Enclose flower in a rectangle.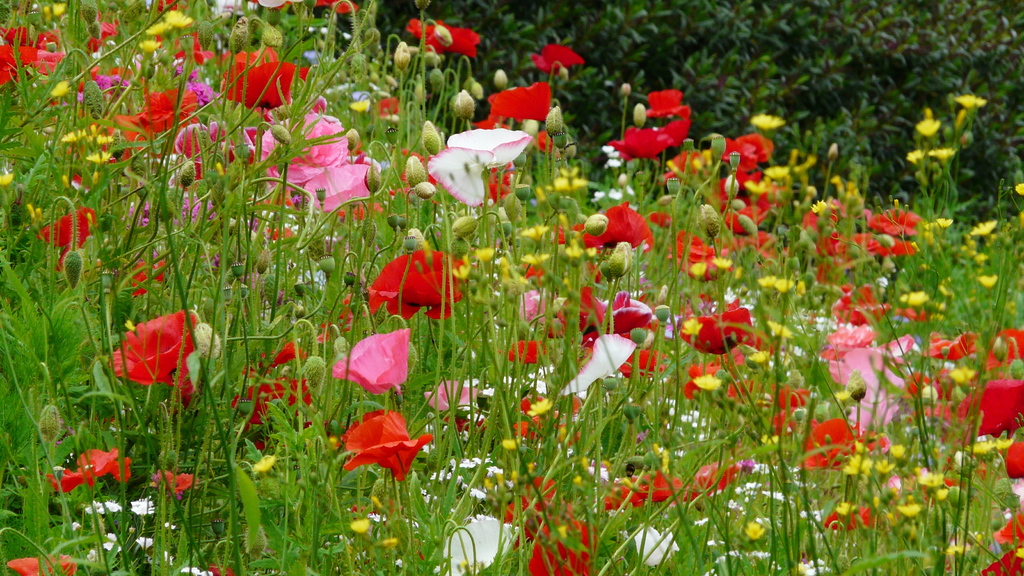
bbox(534, 40, 589, 68).
